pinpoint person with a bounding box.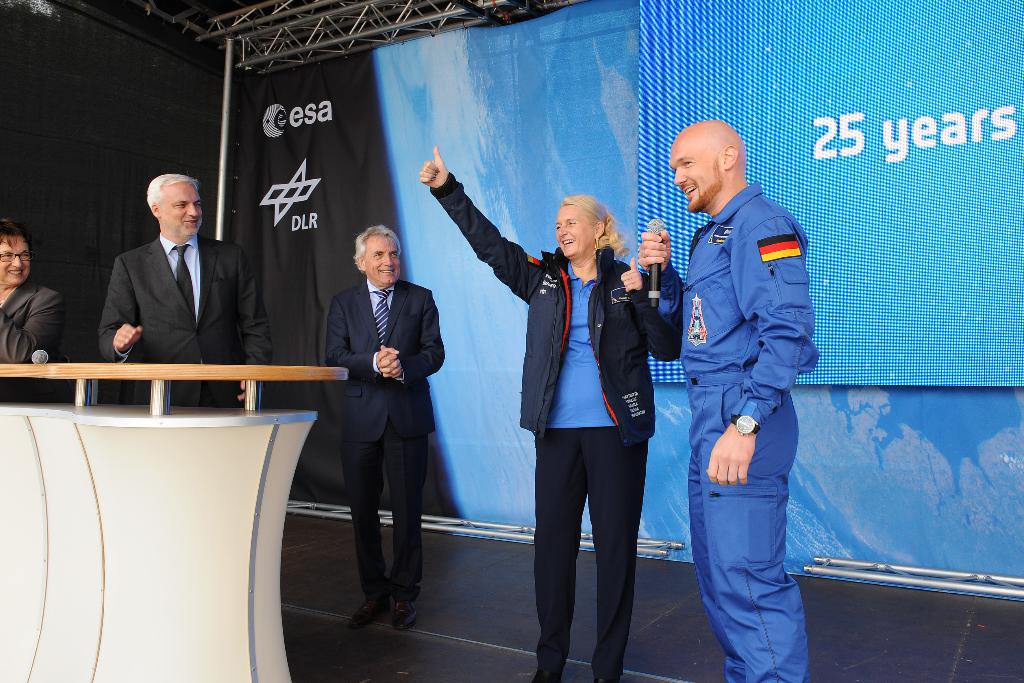
pyautogui.locateOnScreen(325, 226, 448, 625).
